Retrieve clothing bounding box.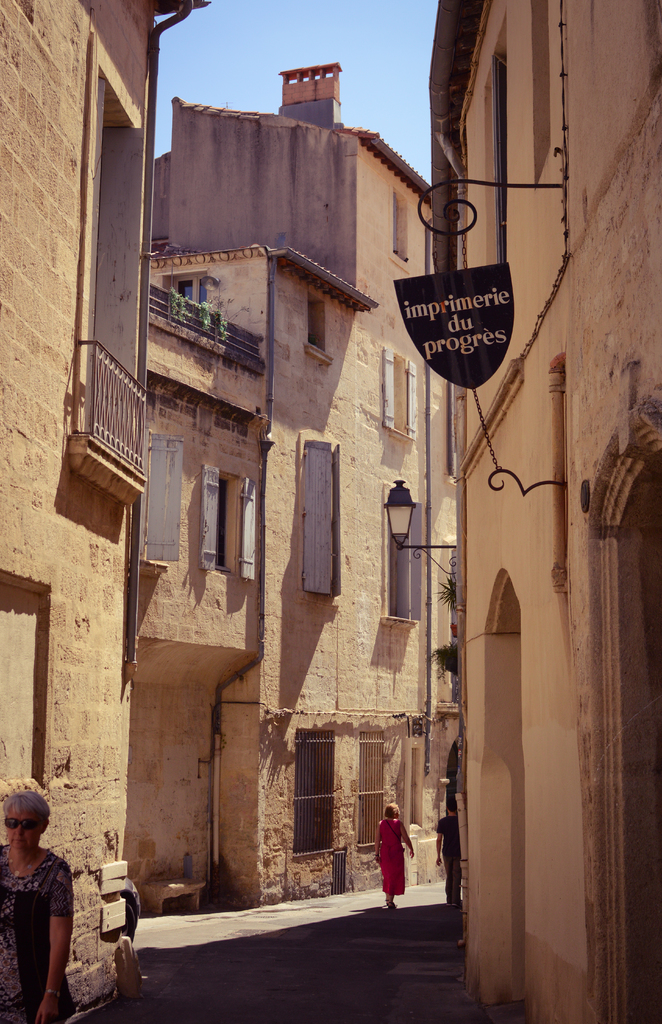
Bounding box: bbox=[370, 810, 424, 904].
